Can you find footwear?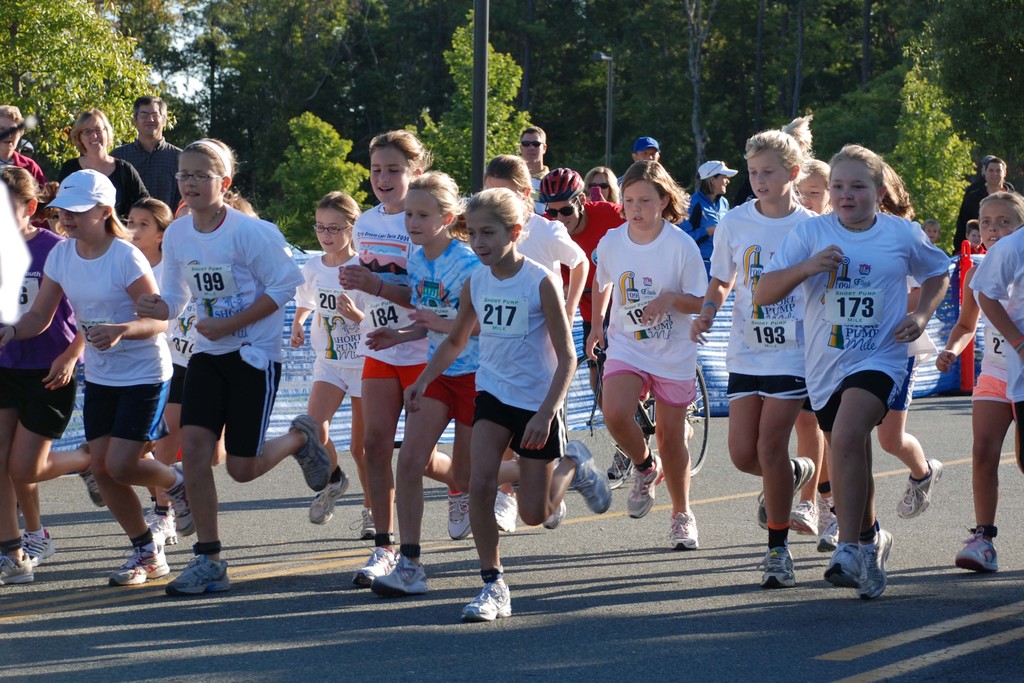
Yes, bounding box: <bbox>757, 453, 812, 528</bbox>.
